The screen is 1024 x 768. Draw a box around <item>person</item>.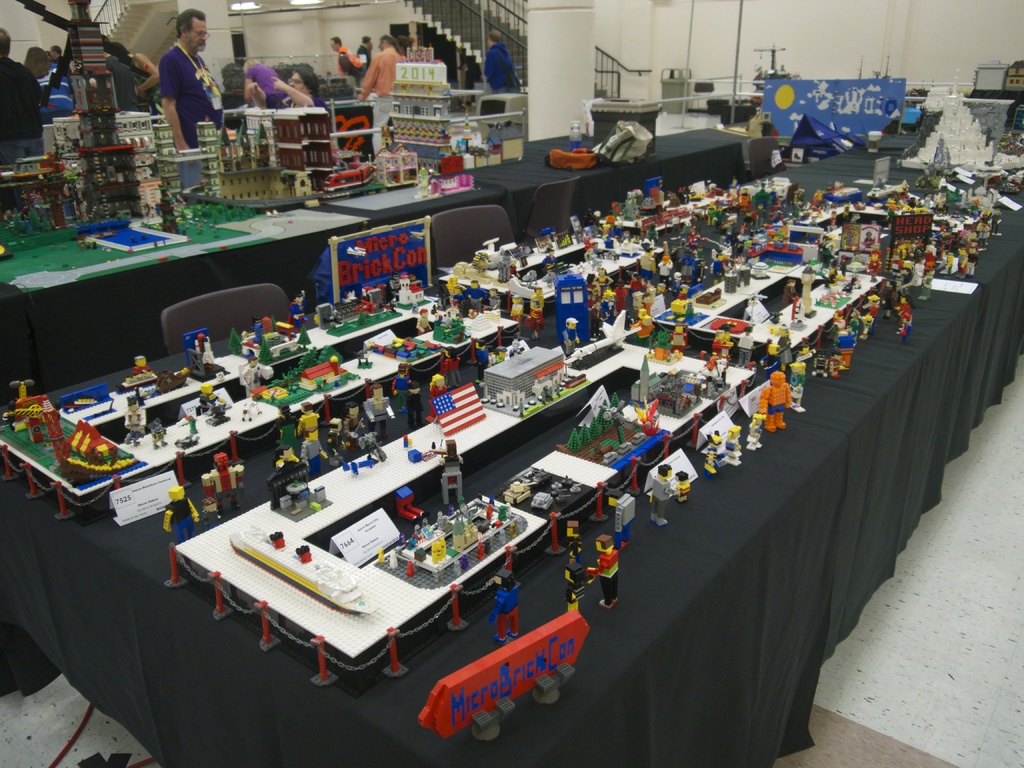
<region>22, 47, 53, 87</region>.
